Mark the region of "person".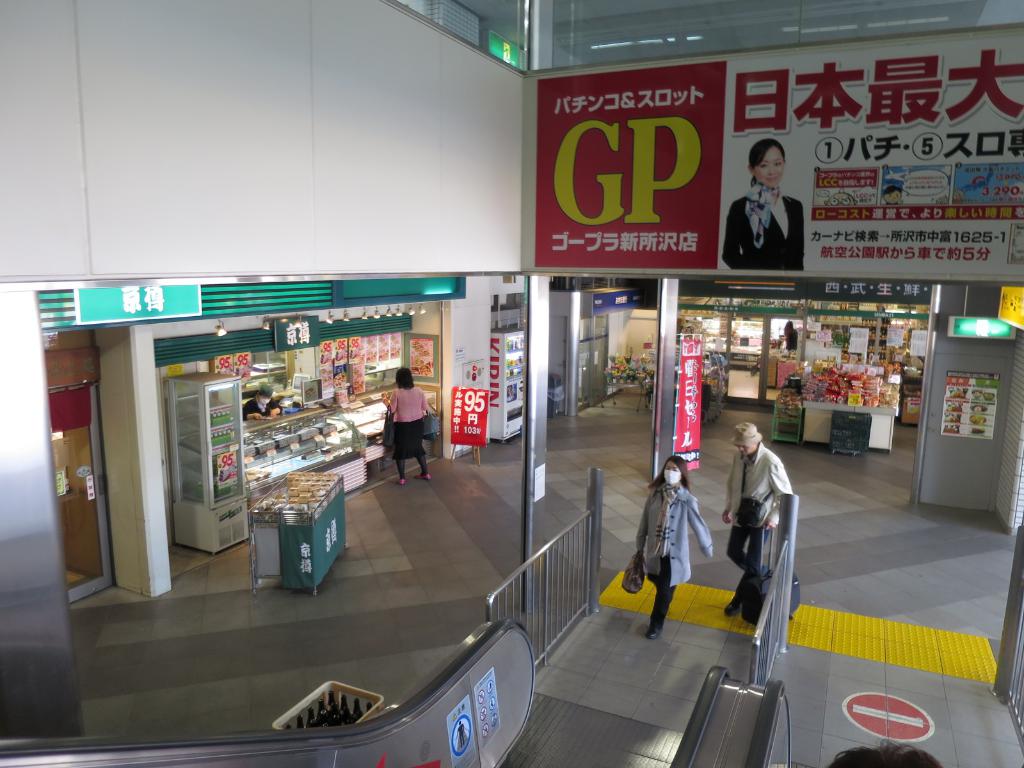
Region: region(632, 454, 715, 643).
